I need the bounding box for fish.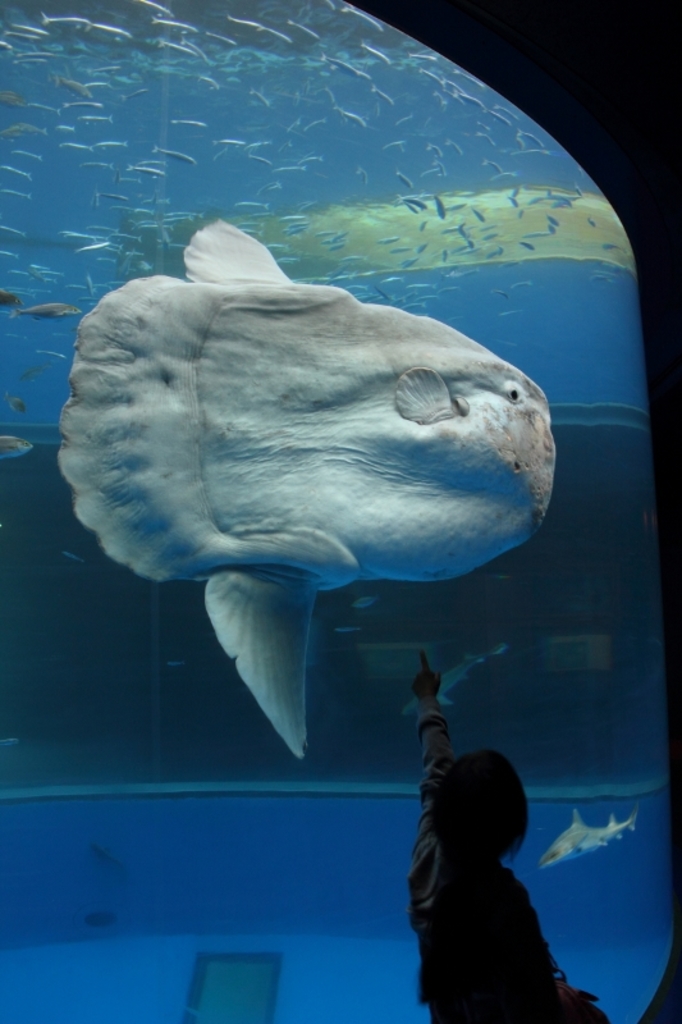
Here it is: pyautogui.locateOnScreen(77, 192, 555, 704).
